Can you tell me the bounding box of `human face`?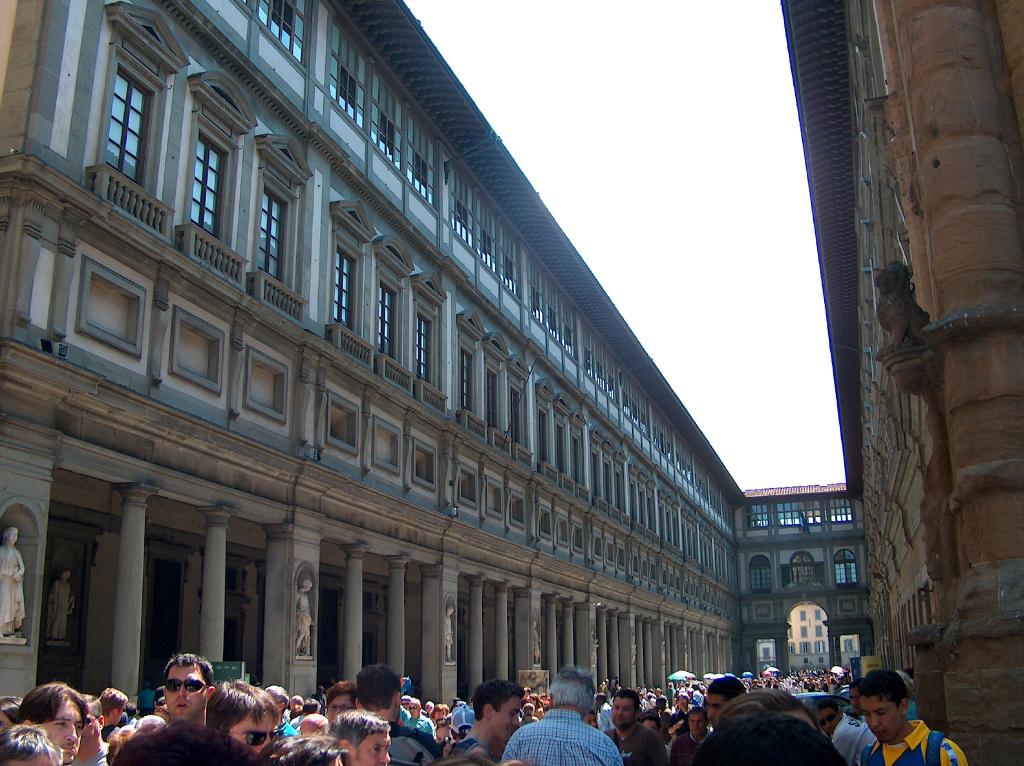
[161, 665, 209, 725].
